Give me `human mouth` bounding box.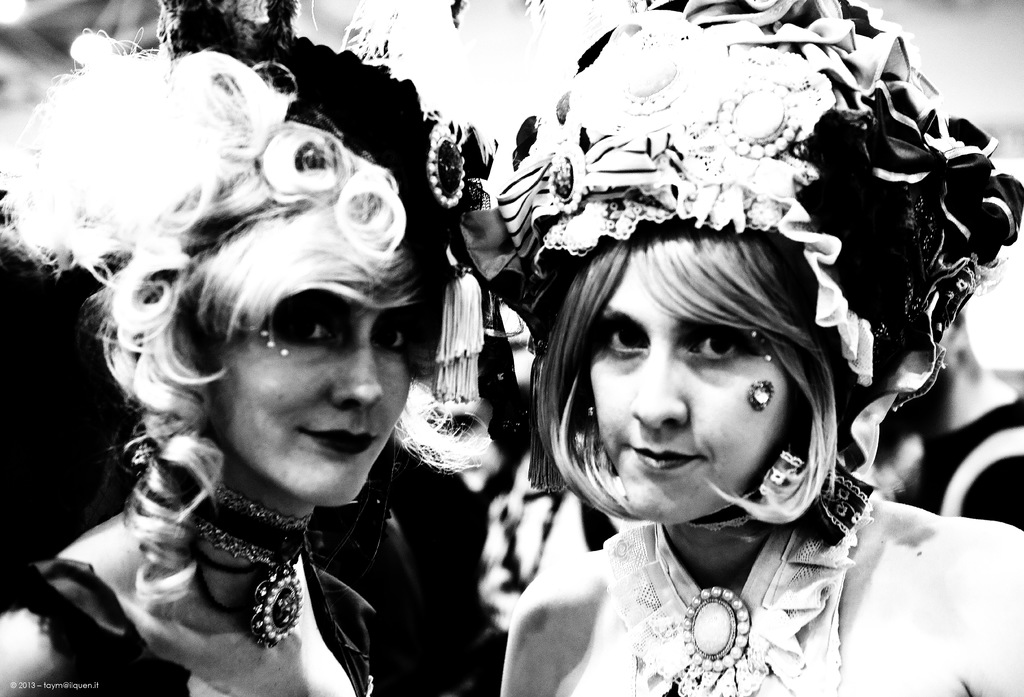
box=[629, 442, 700, 463].
